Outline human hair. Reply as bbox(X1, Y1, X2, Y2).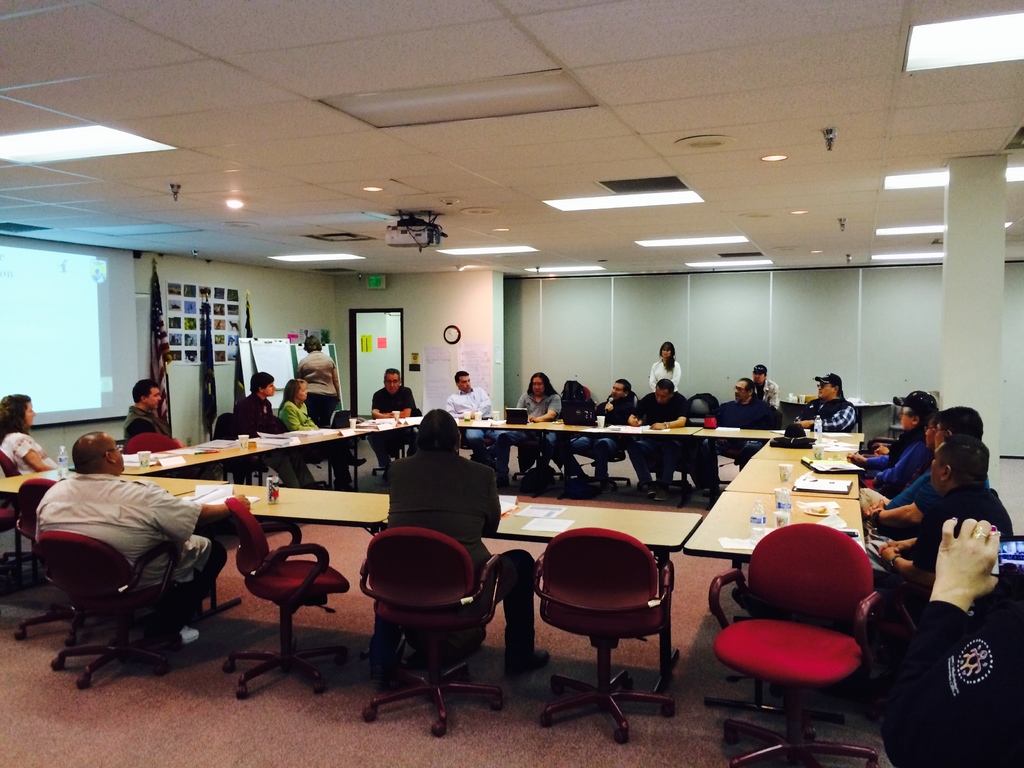
bbox(764, 372, 768, 381).
